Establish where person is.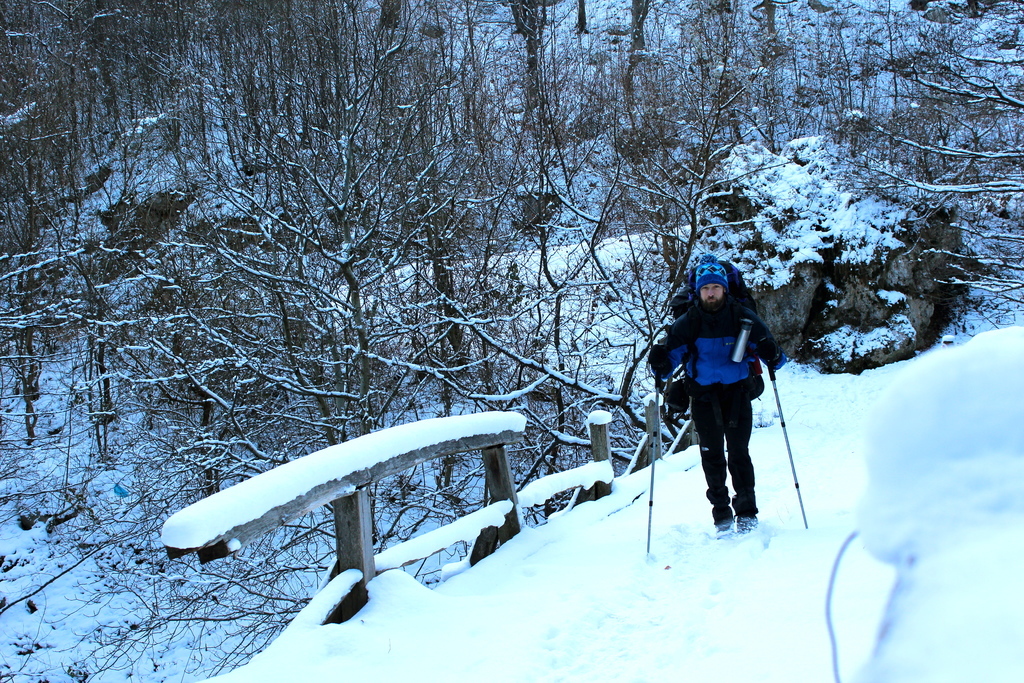
Established at detection(652, 253, 785, 537).
